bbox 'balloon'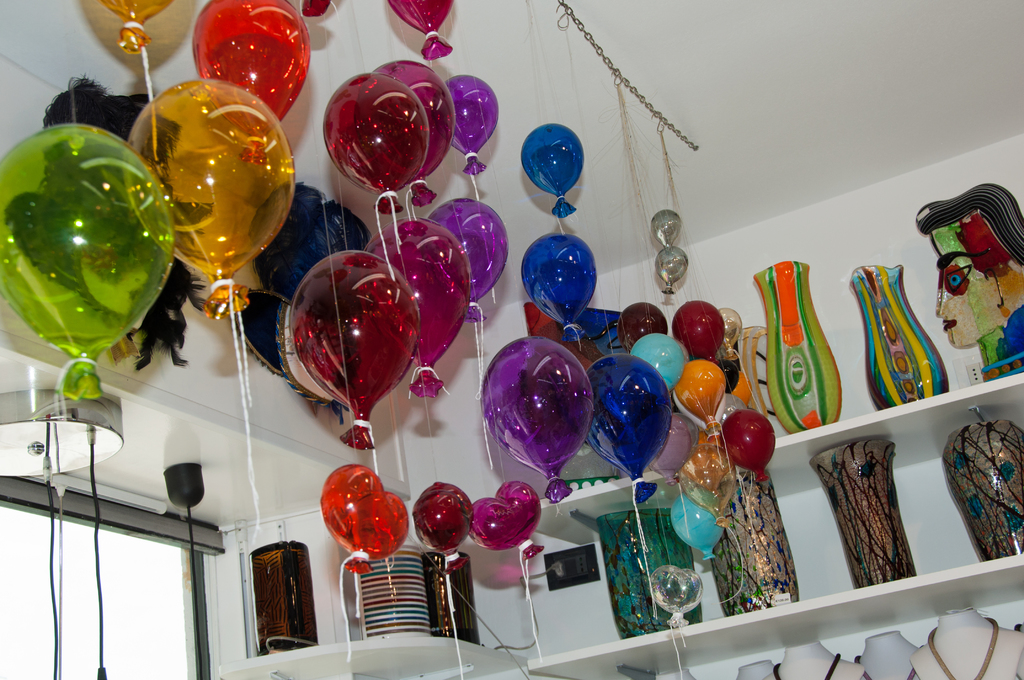
l=731, t=370, r=755, b=407
